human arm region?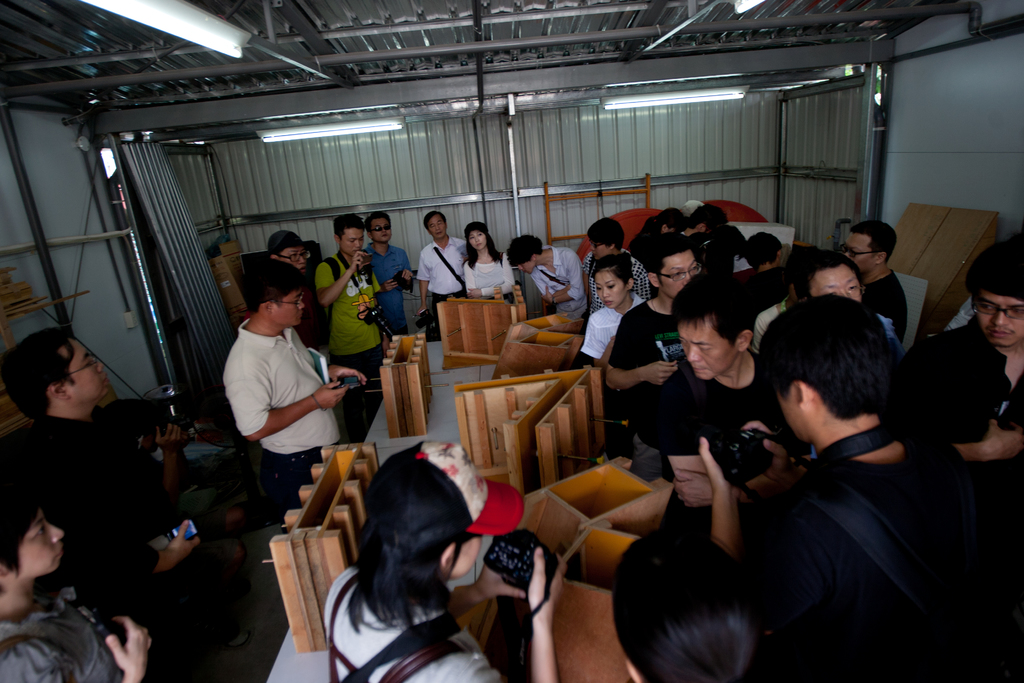
[606, 329, 676, 424]
